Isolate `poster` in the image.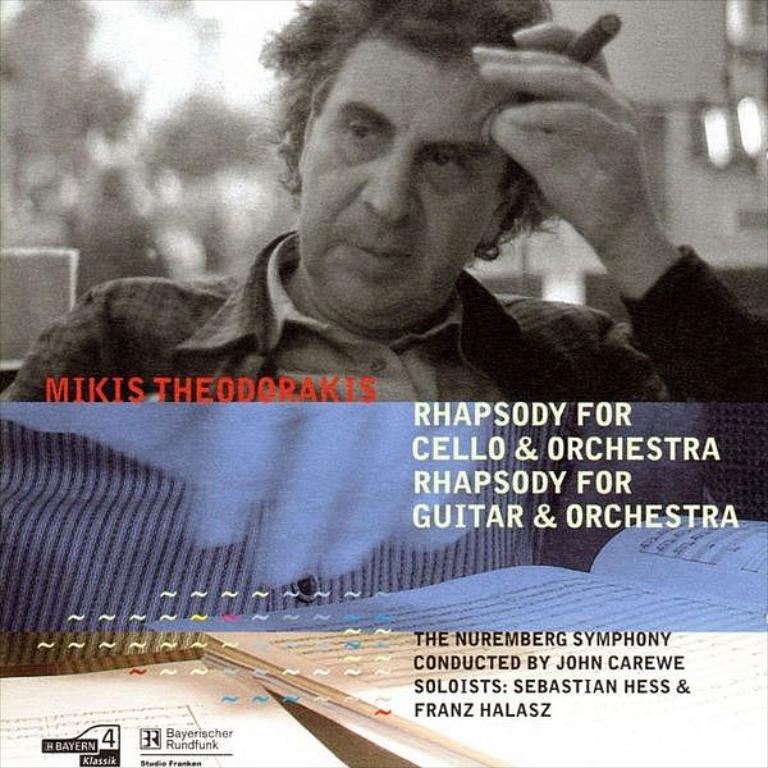
Isolated region: [0,0,767,767].
